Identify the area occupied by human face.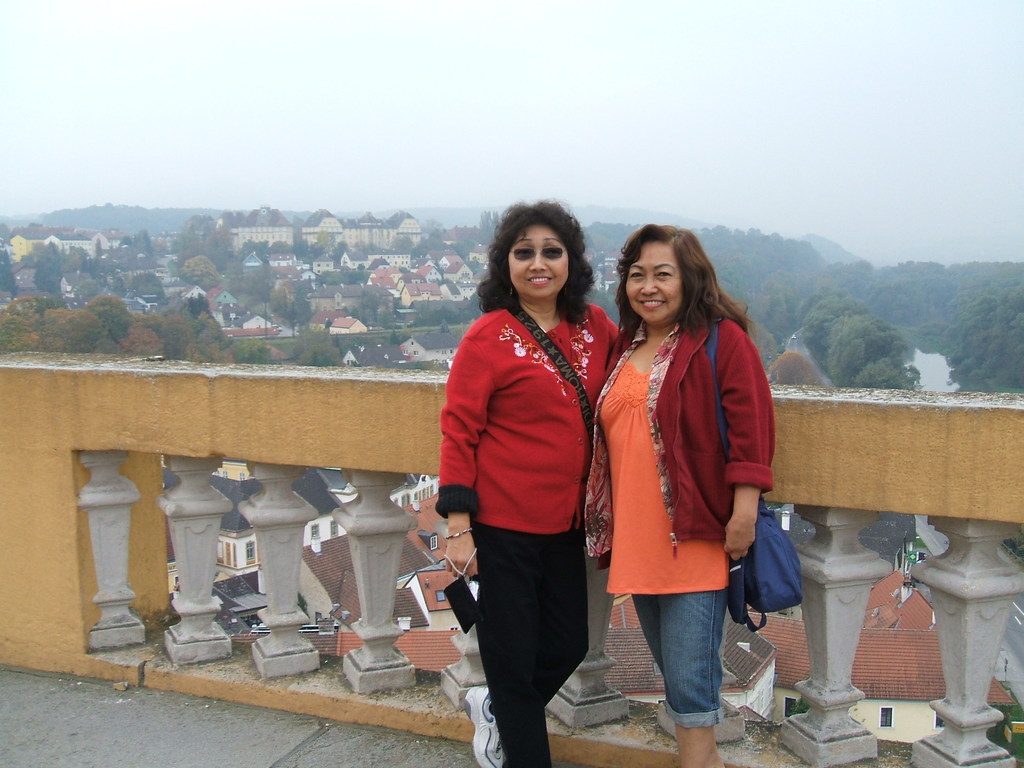
Area: bbox(508, 224, 568, 300).
